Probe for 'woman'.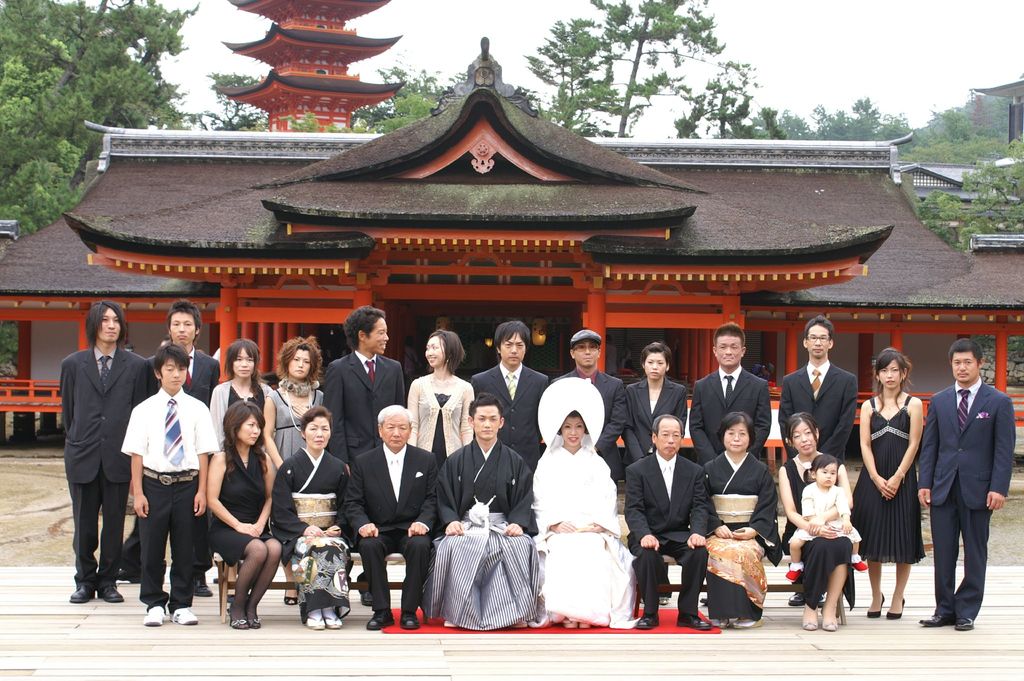
Probe result: [209,340,282,609].
